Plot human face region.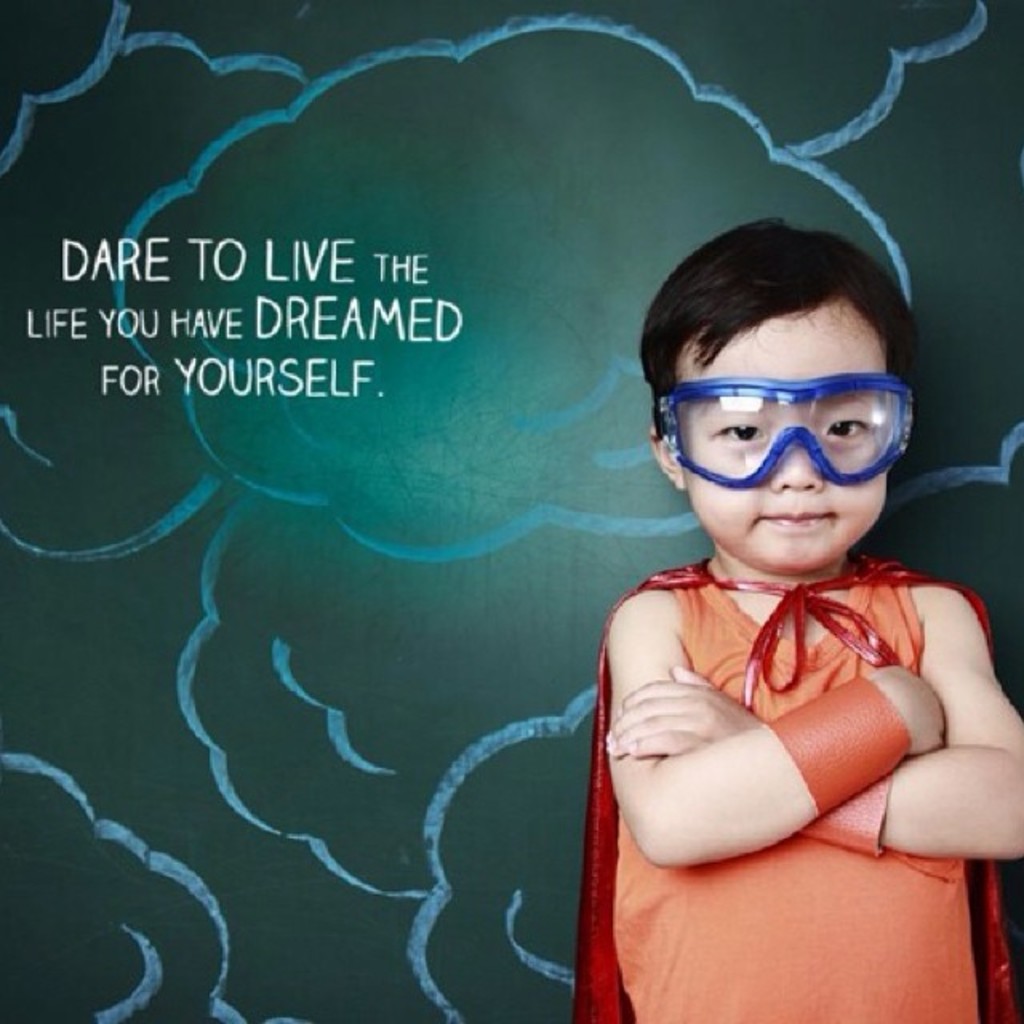
Plotted at [left=677, top=323, right=890, bottom=576].
